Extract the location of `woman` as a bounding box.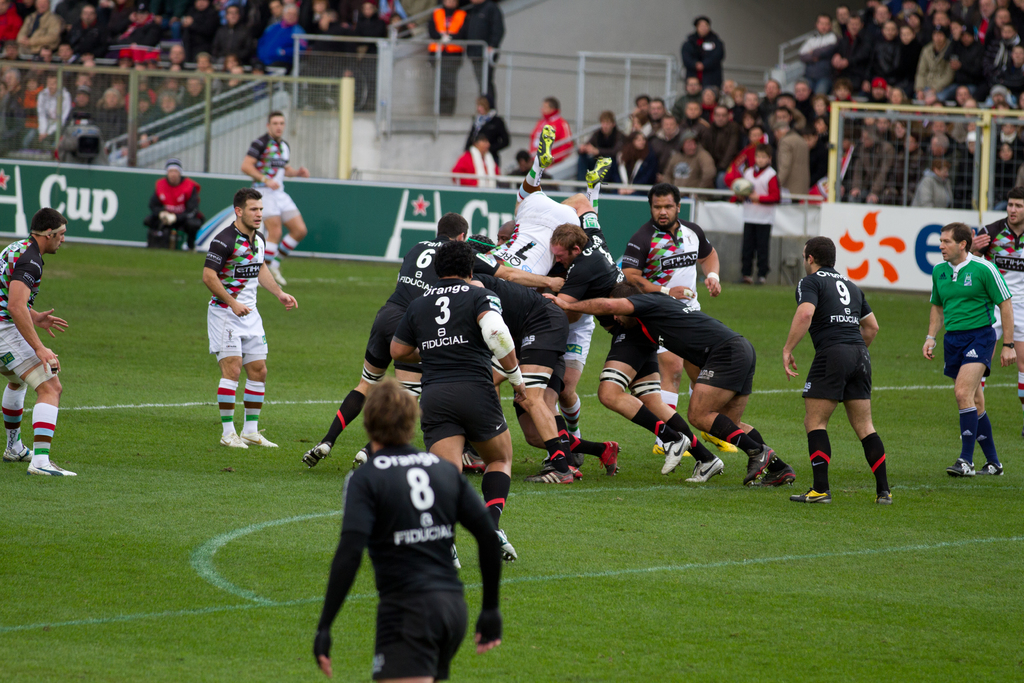
[x1=458, y1=88, x2=516, y2=172].
